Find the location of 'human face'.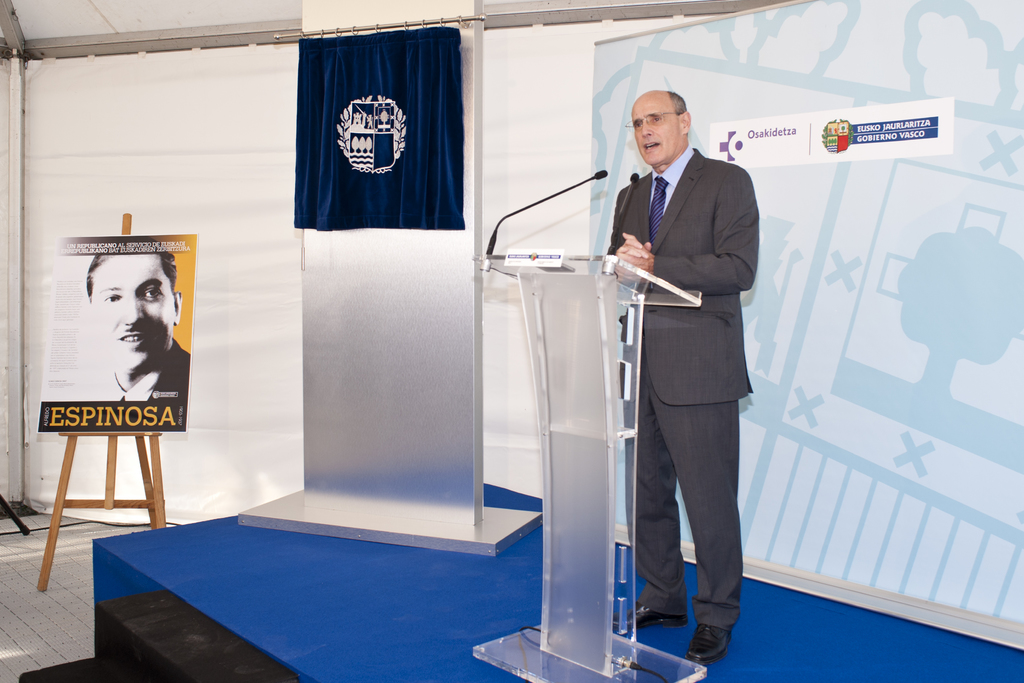
Location: select_region(92, 256, 173, 372).
